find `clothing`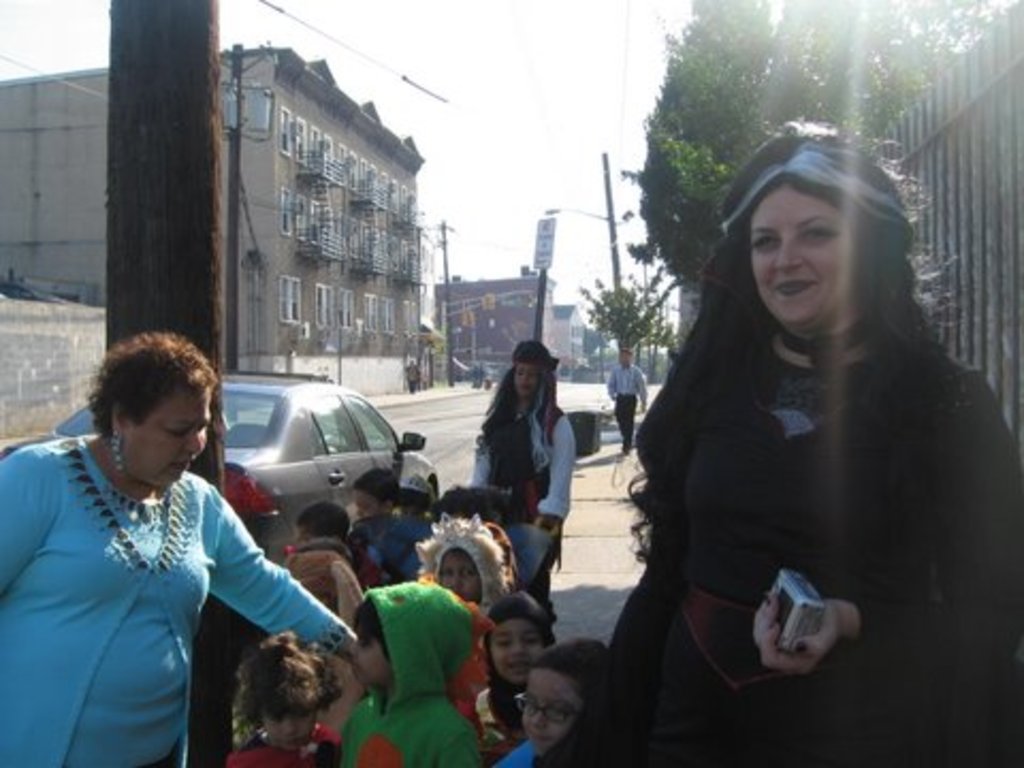
select_region(599, 358, 644, 459)
